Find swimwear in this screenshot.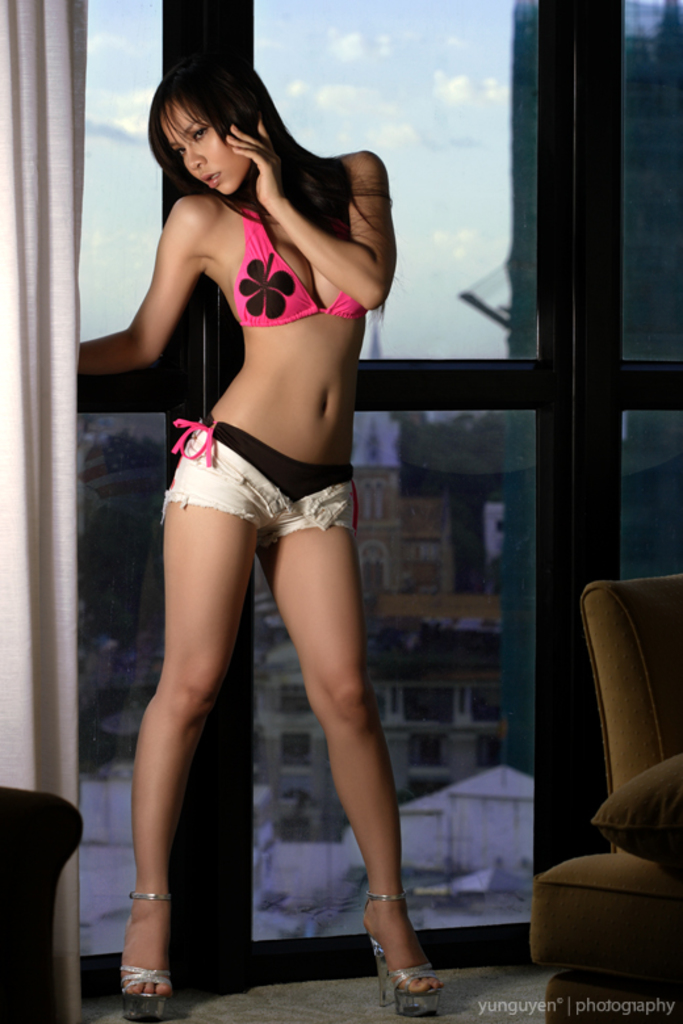
The bounding box for swimwear is BBox(234, 193, 368, 326).
